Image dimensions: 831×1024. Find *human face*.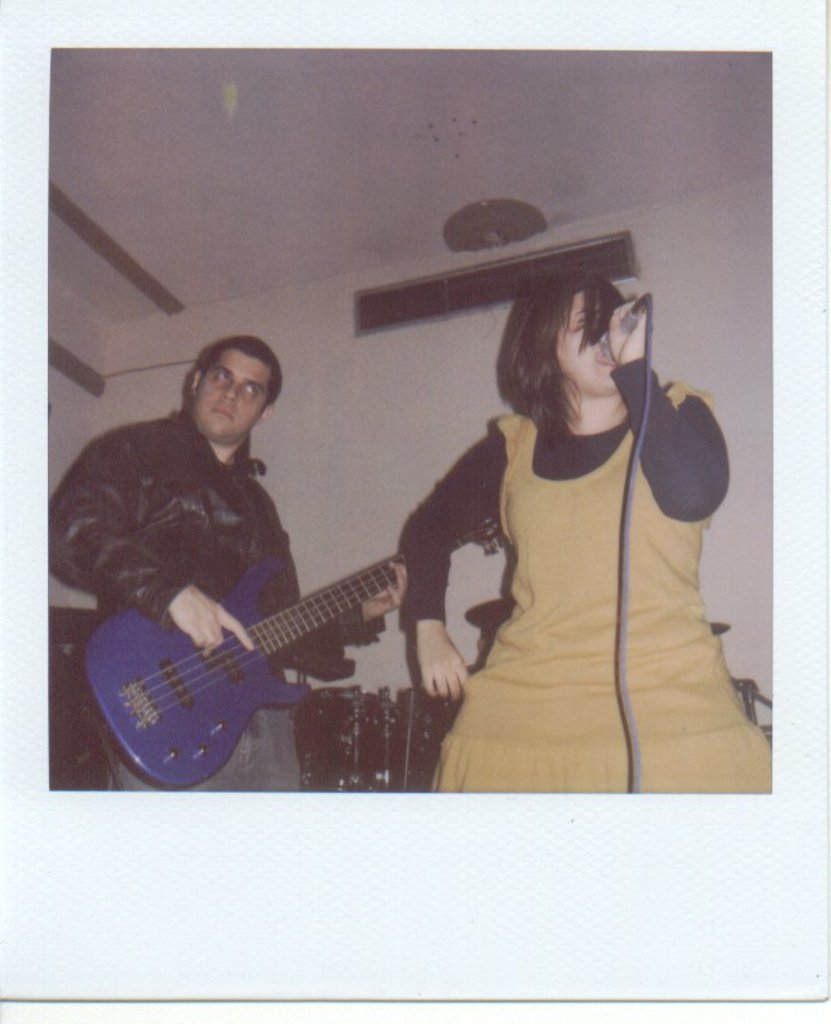
region(554, 291, 613, 388).
